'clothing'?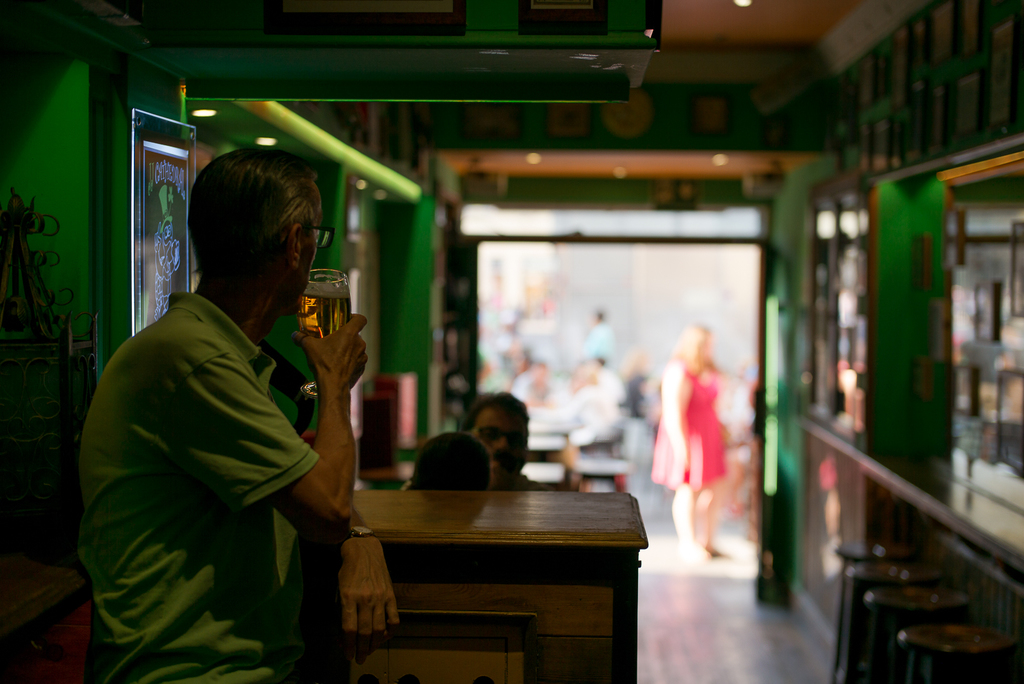
86/212/365/678
